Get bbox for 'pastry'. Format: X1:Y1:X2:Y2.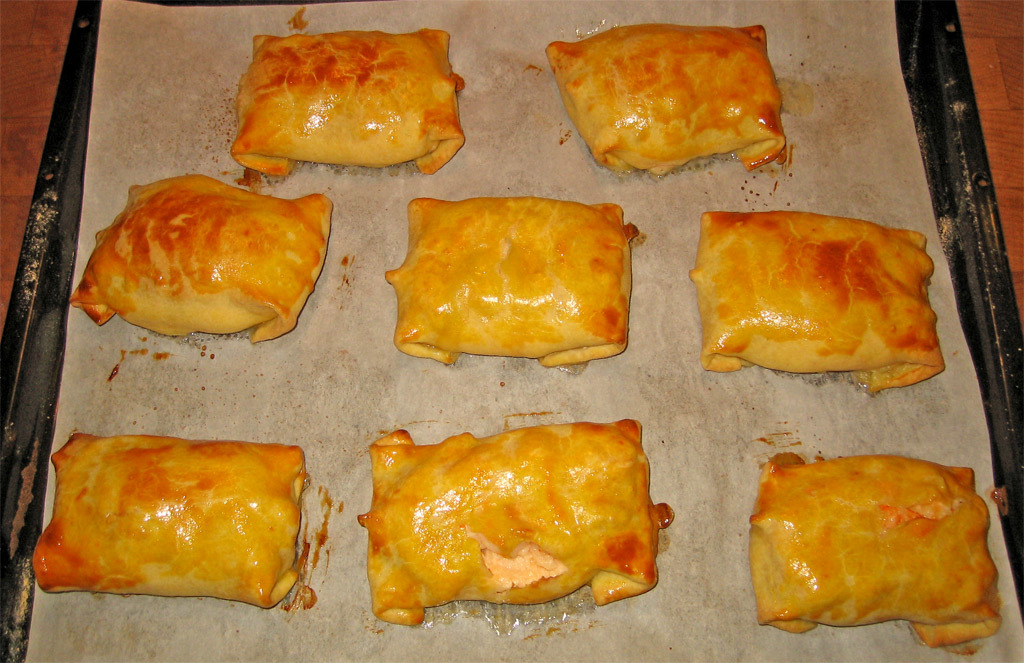
358:420:672:624.
